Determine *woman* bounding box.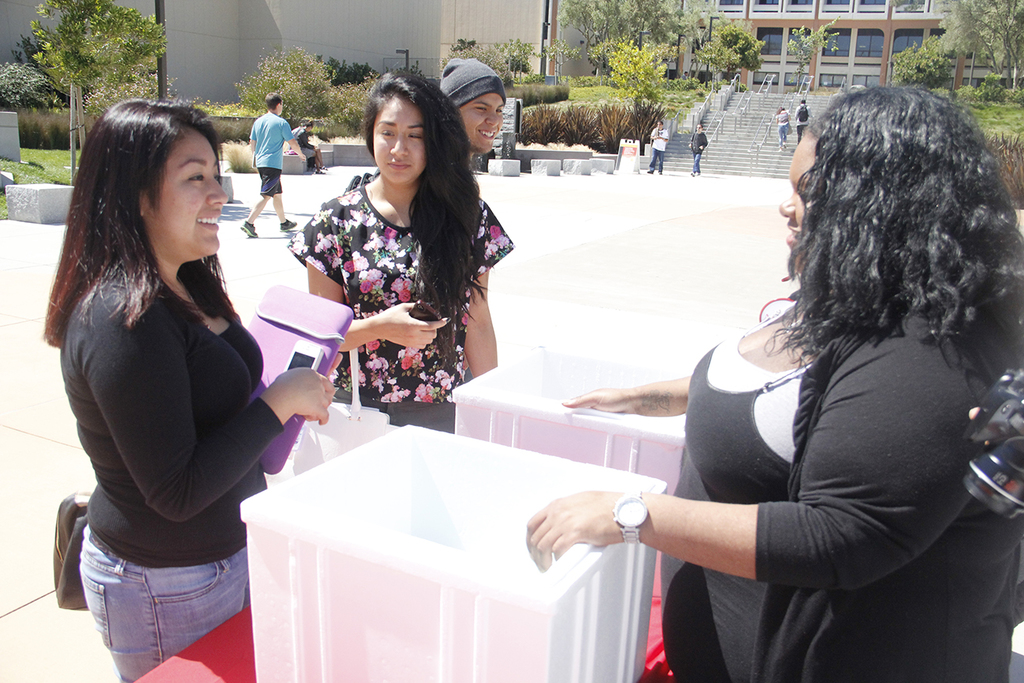
Determined: locate(288, 70, 518, 437).
